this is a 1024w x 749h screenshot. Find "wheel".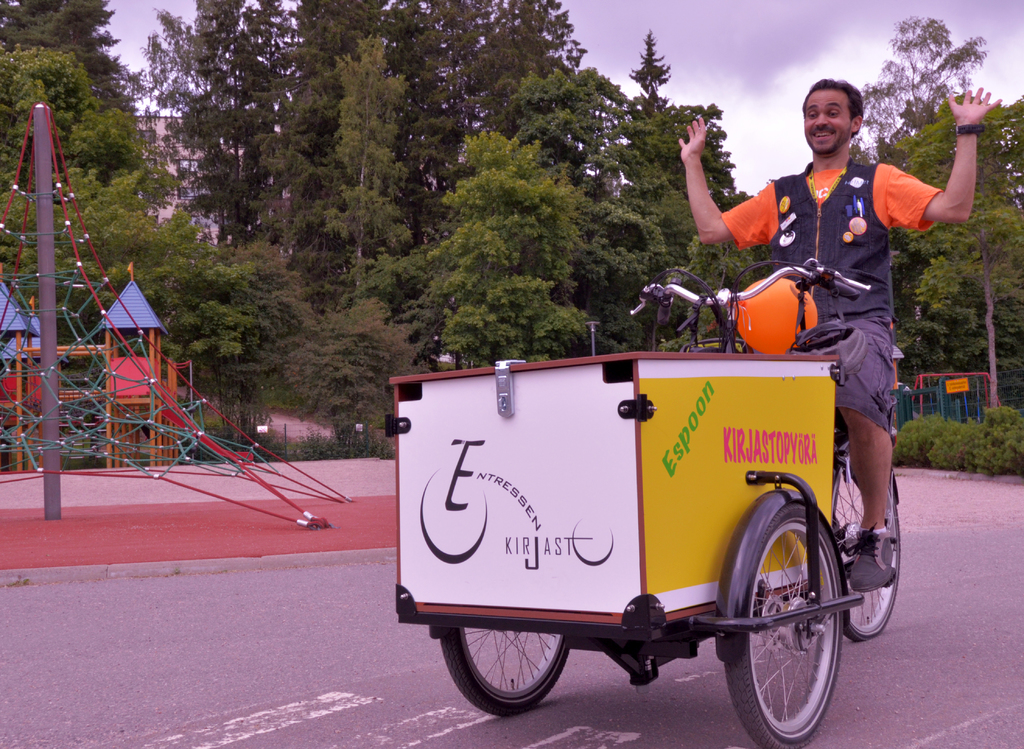
Bounding box: left=832, top=454, right=900, bottom=641.
